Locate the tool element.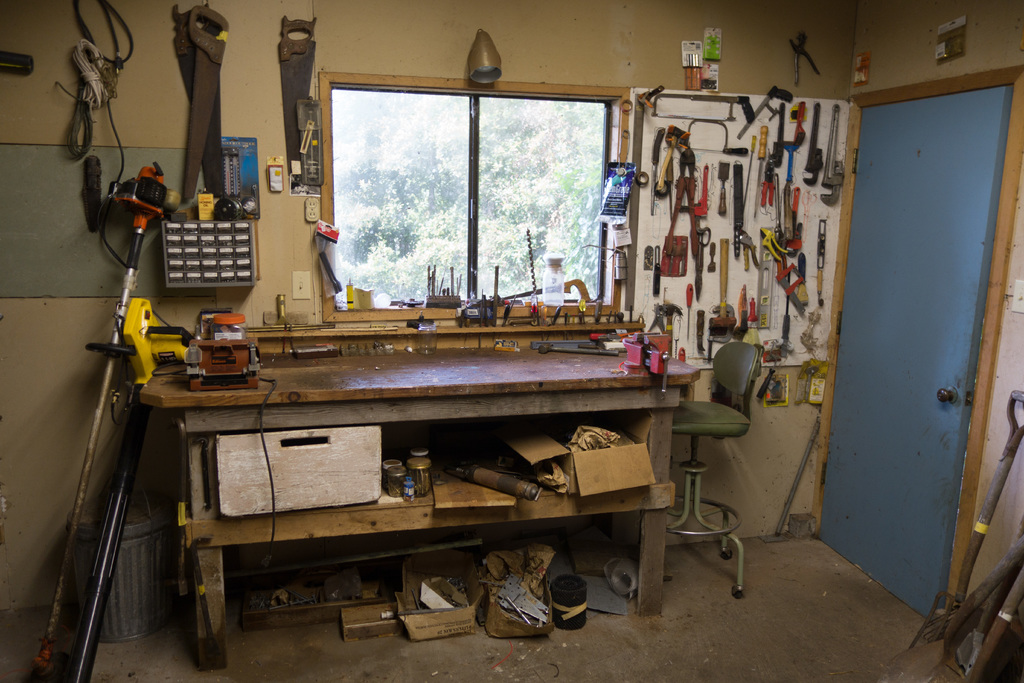
Element bbox: 532/331/607/358.
